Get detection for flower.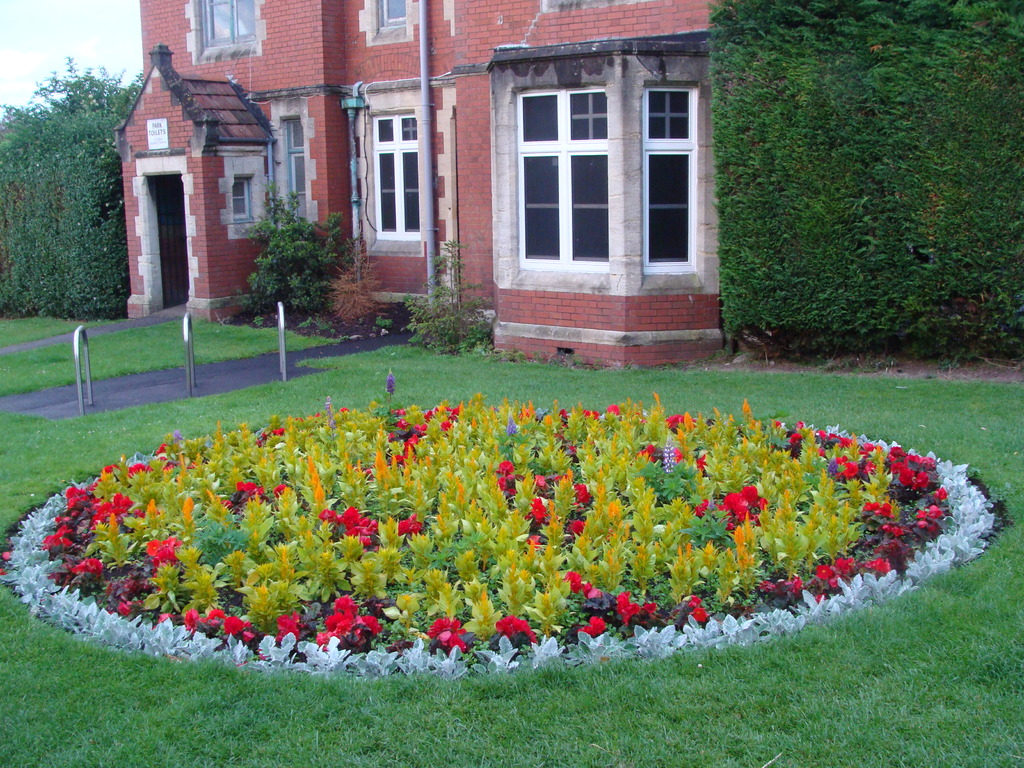
Detection: box(577, 616, 601, 633).
